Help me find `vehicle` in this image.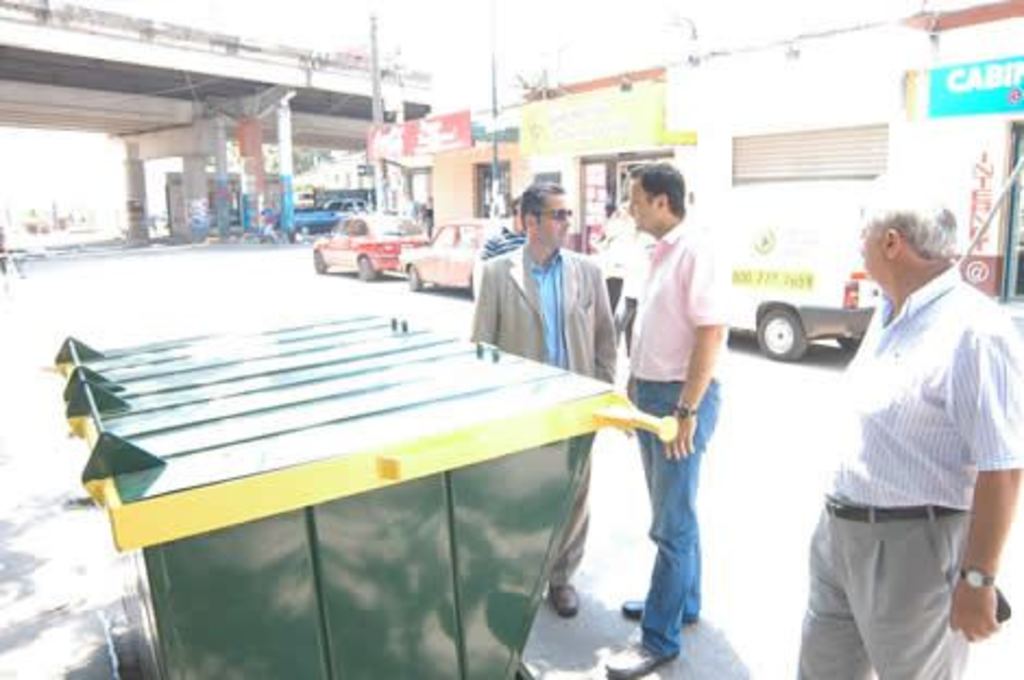
Found it: x1=590, y1=2, x2=1022, y2=366.
